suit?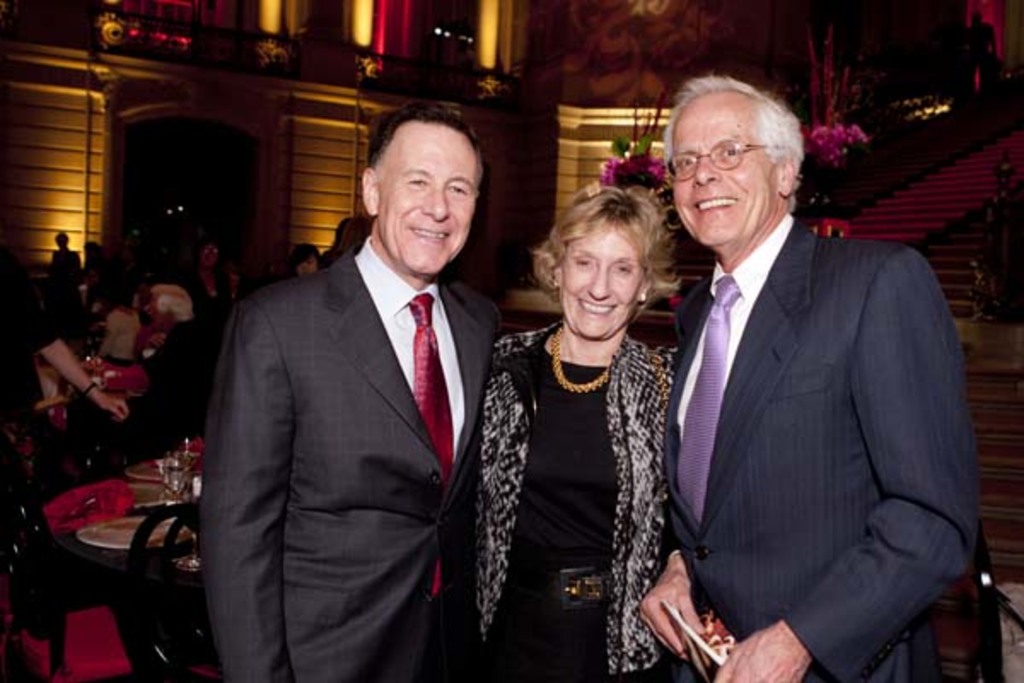
[left=198, top=232, right=500, bottom=681]
